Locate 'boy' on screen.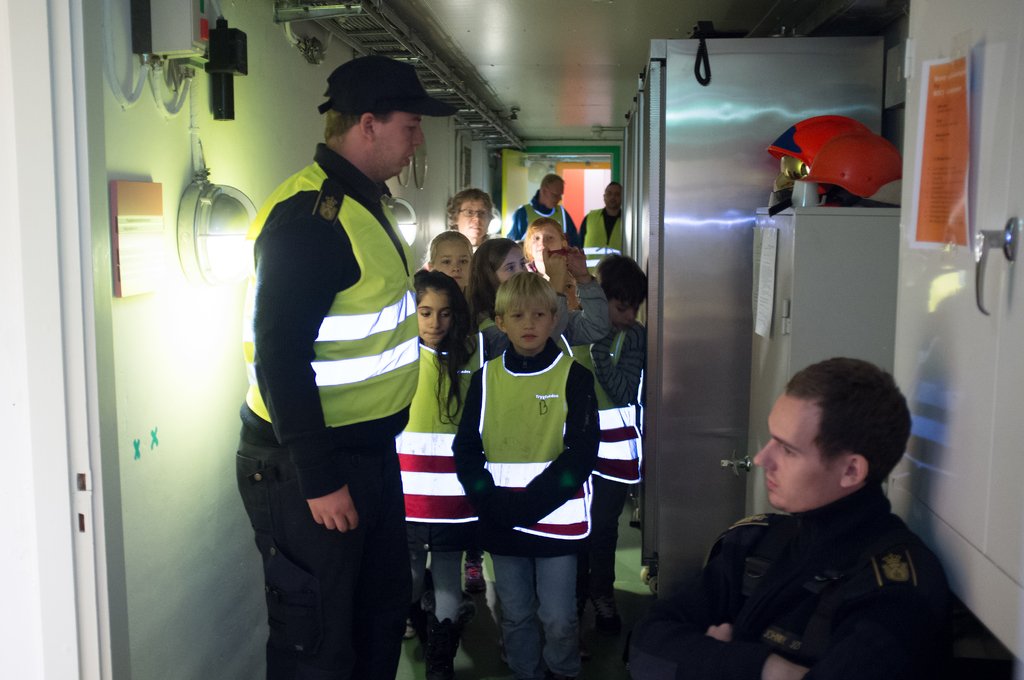
On screen at x1=450, y1=269, x2=600, y2=679.
